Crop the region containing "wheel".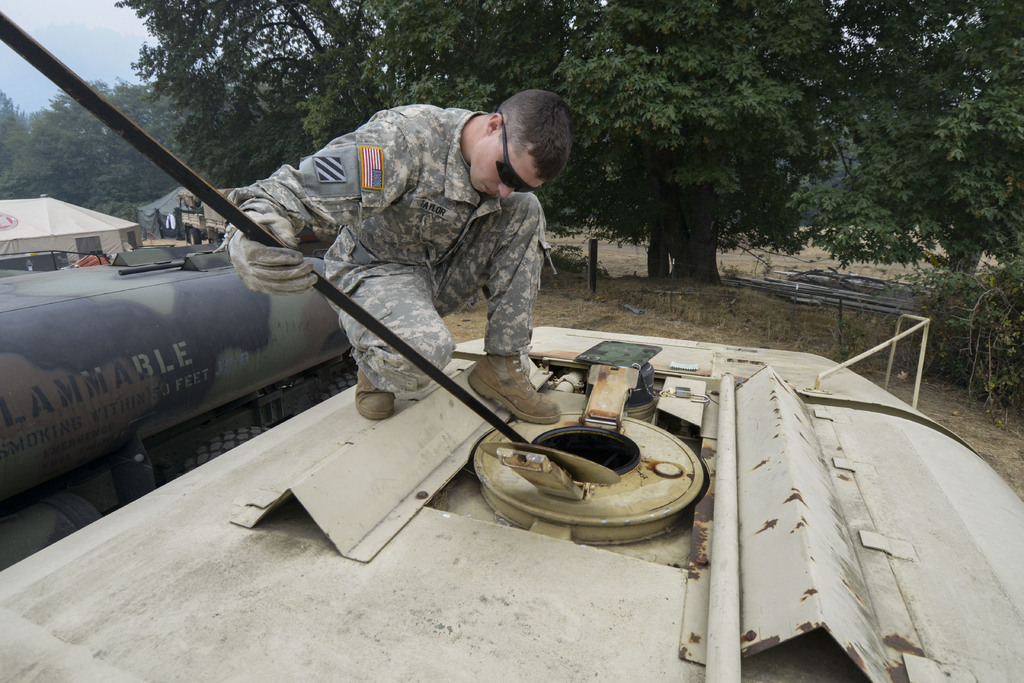
Crop region: BBox(317, 373, 360, 406).
